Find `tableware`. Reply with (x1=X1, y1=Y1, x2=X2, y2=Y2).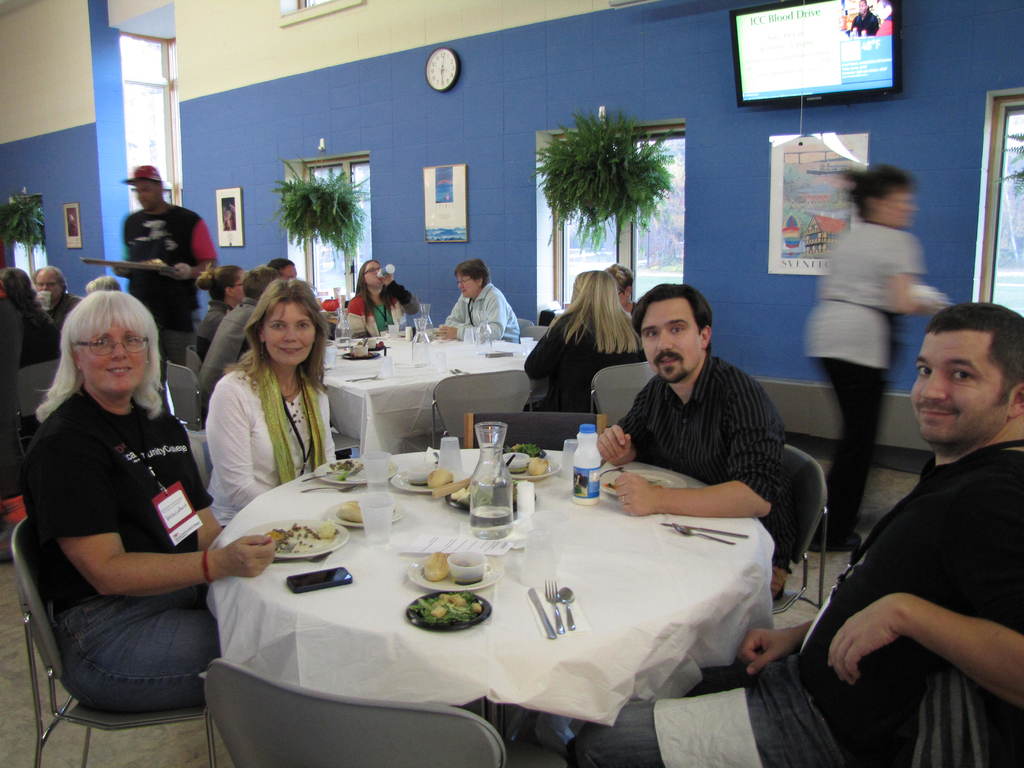
(x1=353, y1=343, x2=367, y2=356).
